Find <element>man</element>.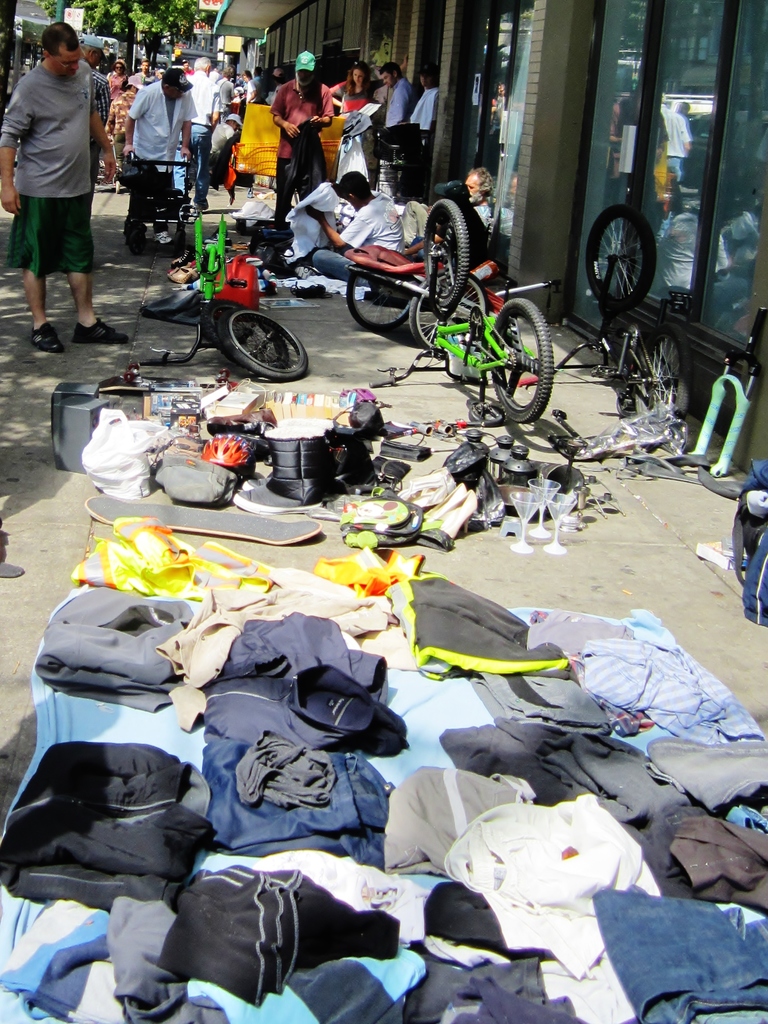
bbox=(377, 64, 422, 124).
